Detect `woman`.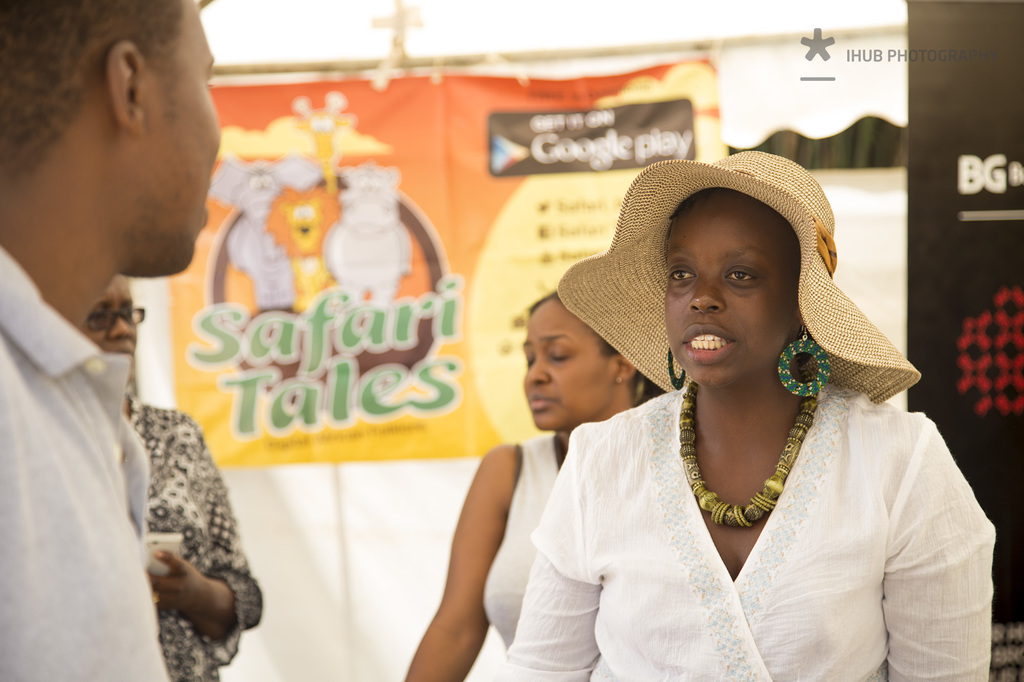
Detected at [left=403, top=287, right=663, bottom=681].
